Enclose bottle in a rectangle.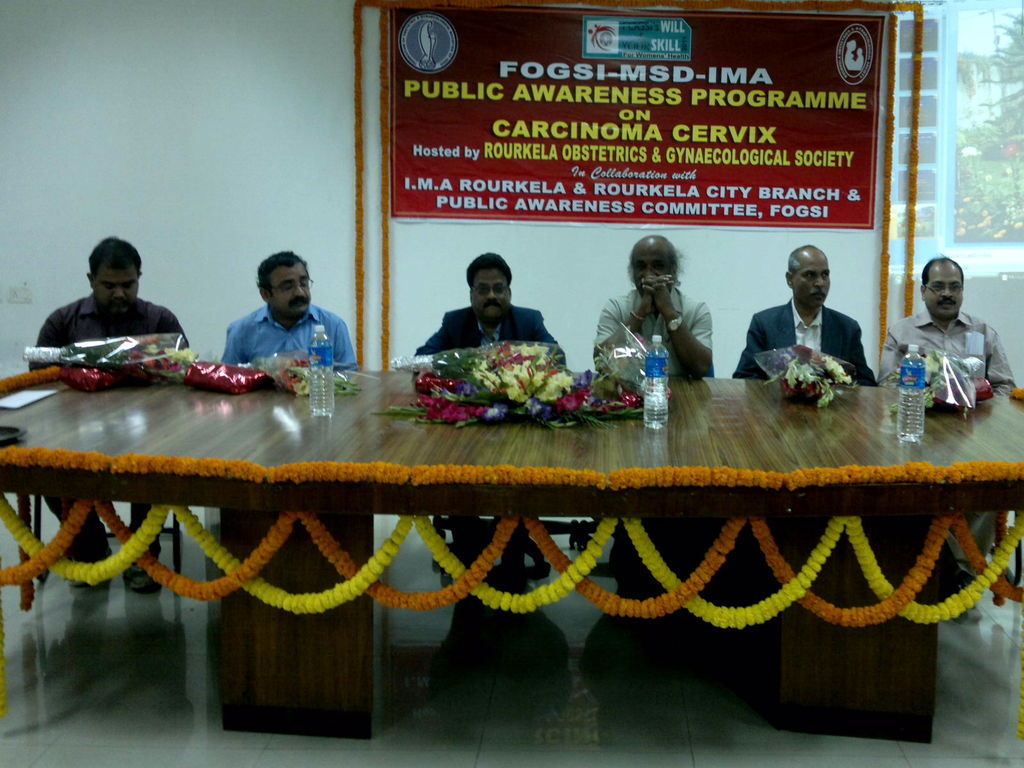
[900, 342, 927, 442].
